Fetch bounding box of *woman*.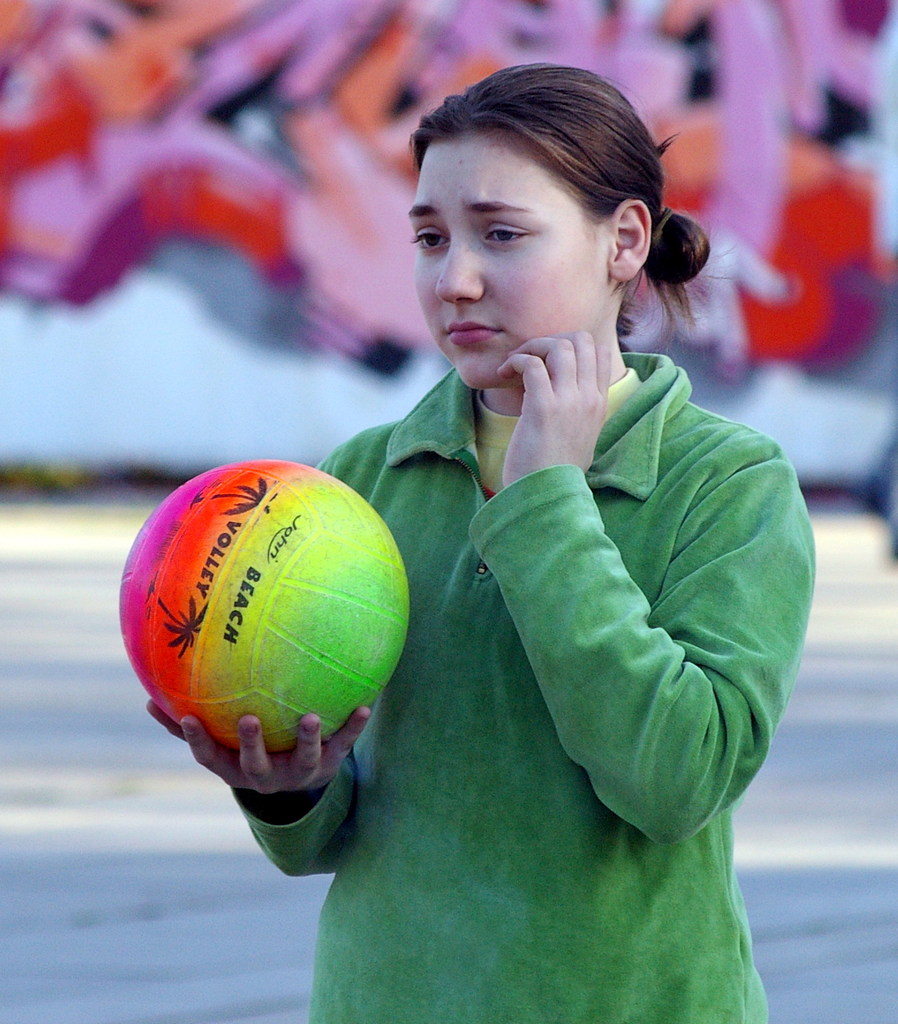
Bbox: rect(141, 55, 815, 1023).
